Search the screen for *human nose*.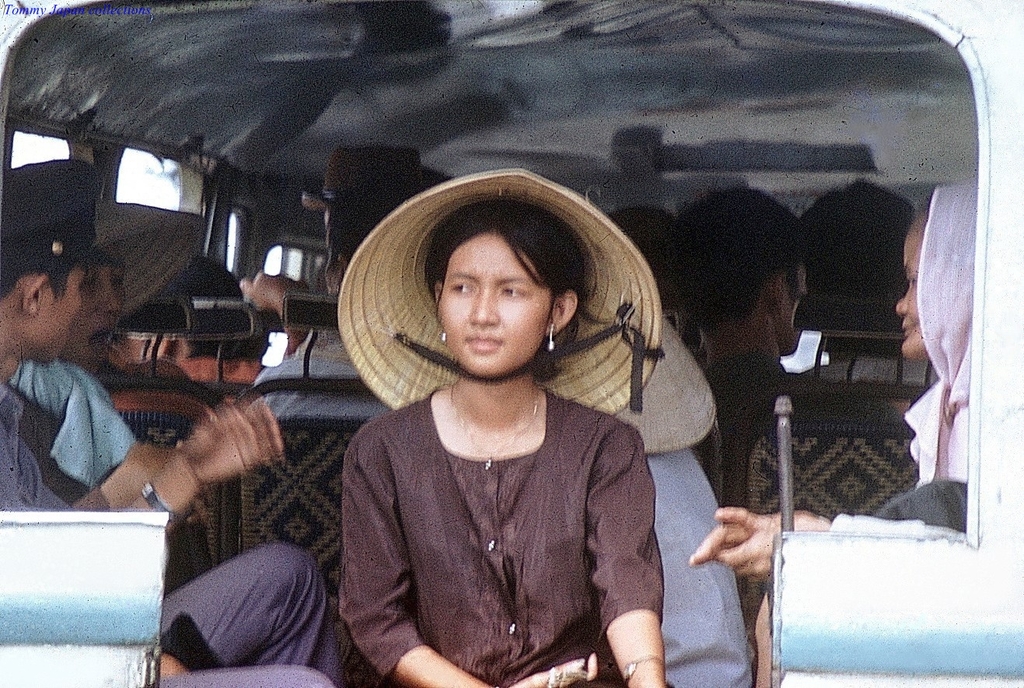
Found at bbox=(470, 288, 497, 324).
